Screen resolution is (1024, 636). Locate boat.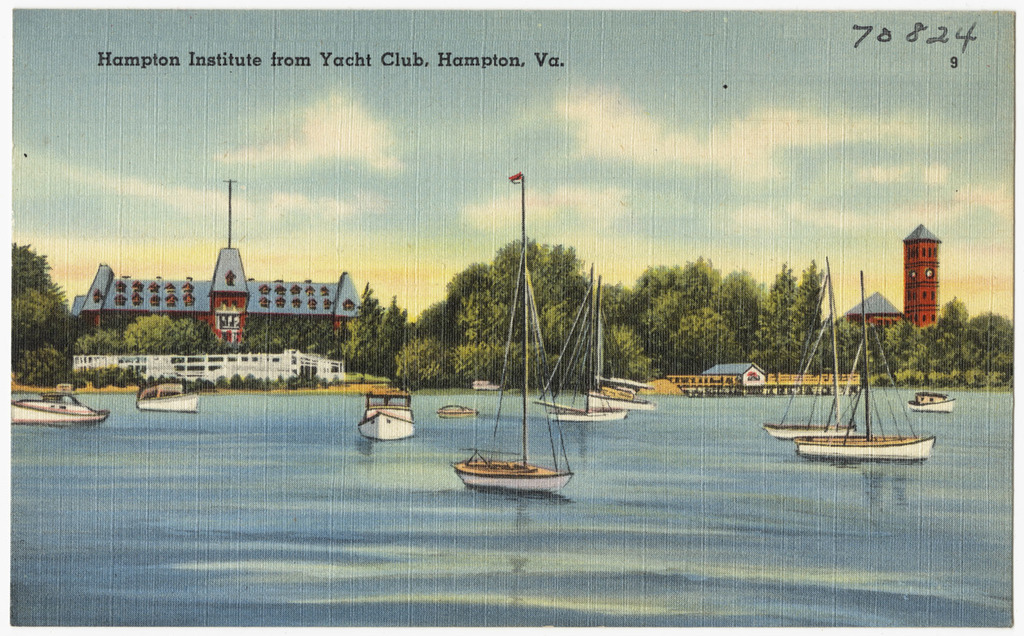
134:377:201:418.
